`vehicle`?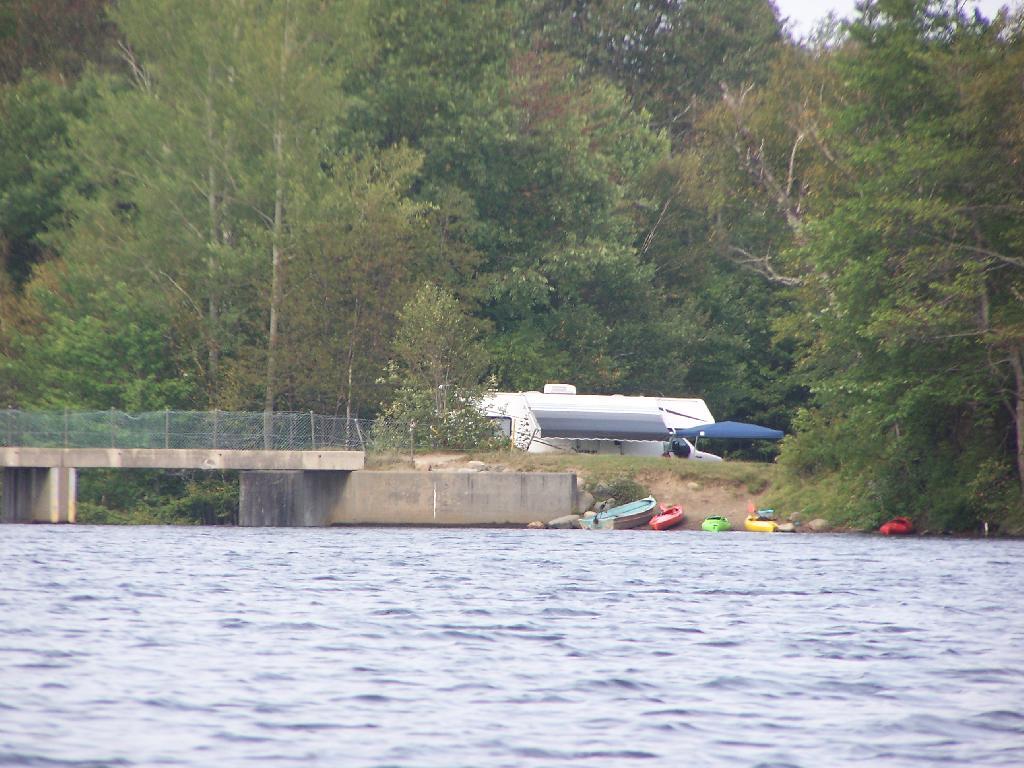
<bbox>649, 499, 685, 521</bbox>
